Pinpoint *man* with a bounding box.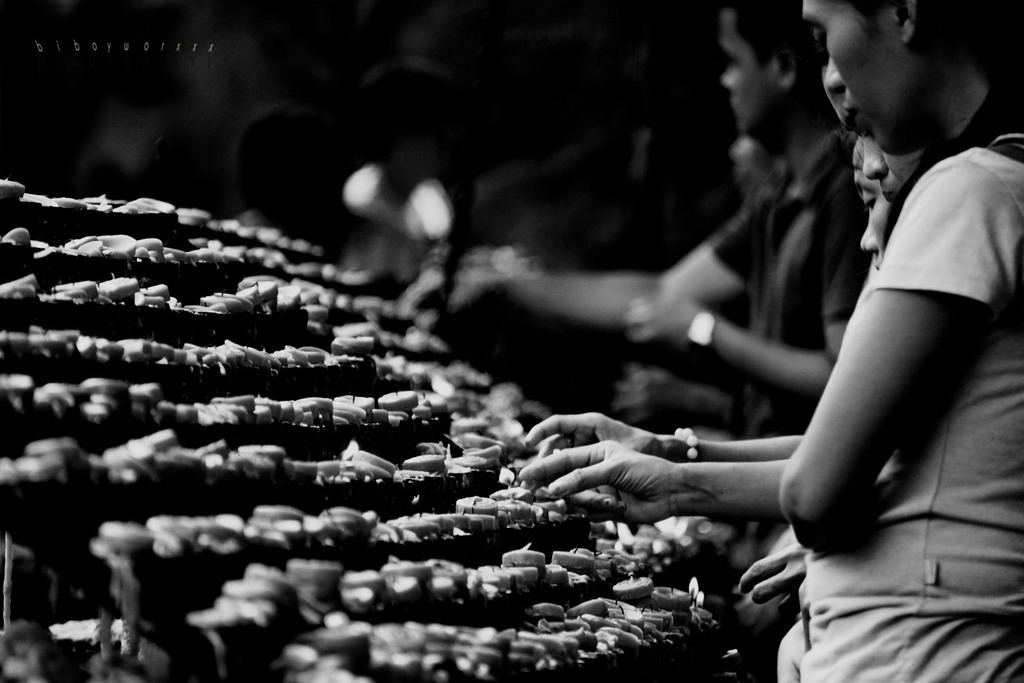
399:0:876:432.
